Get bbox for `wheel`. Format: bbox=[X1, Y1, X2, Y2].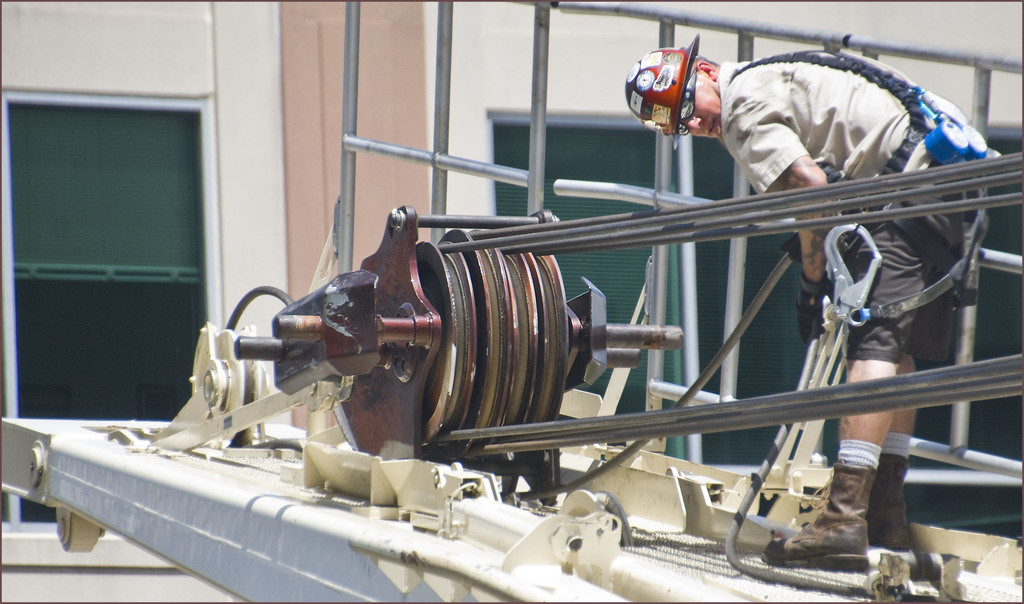
bbox=[63, 510, 102, 557].
